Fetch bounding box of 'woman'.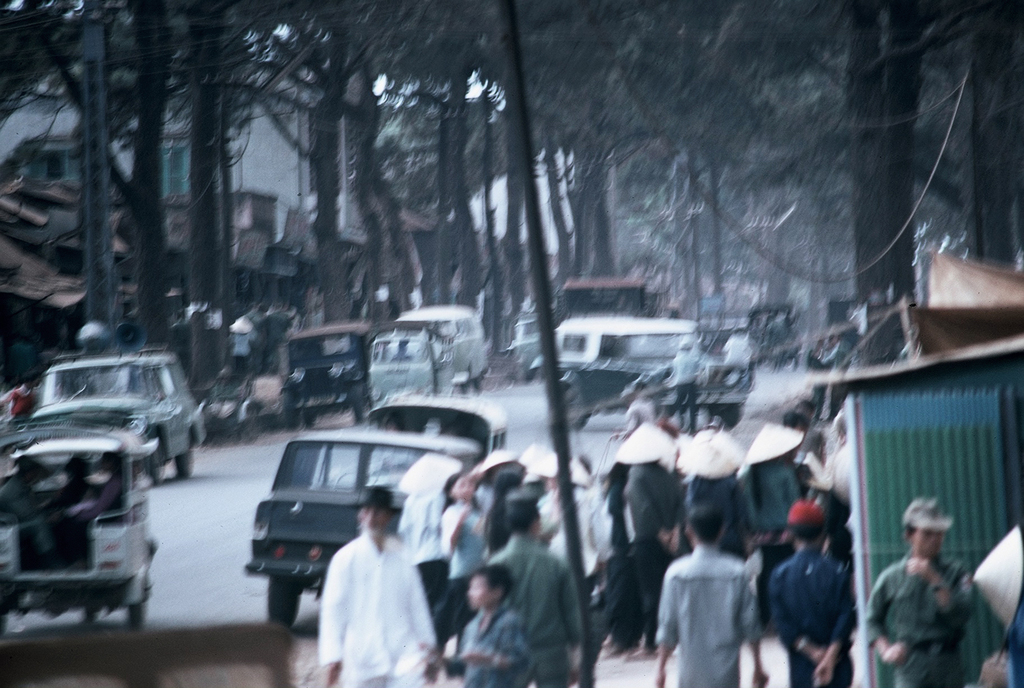
Bbox: 440 474 487 589.
